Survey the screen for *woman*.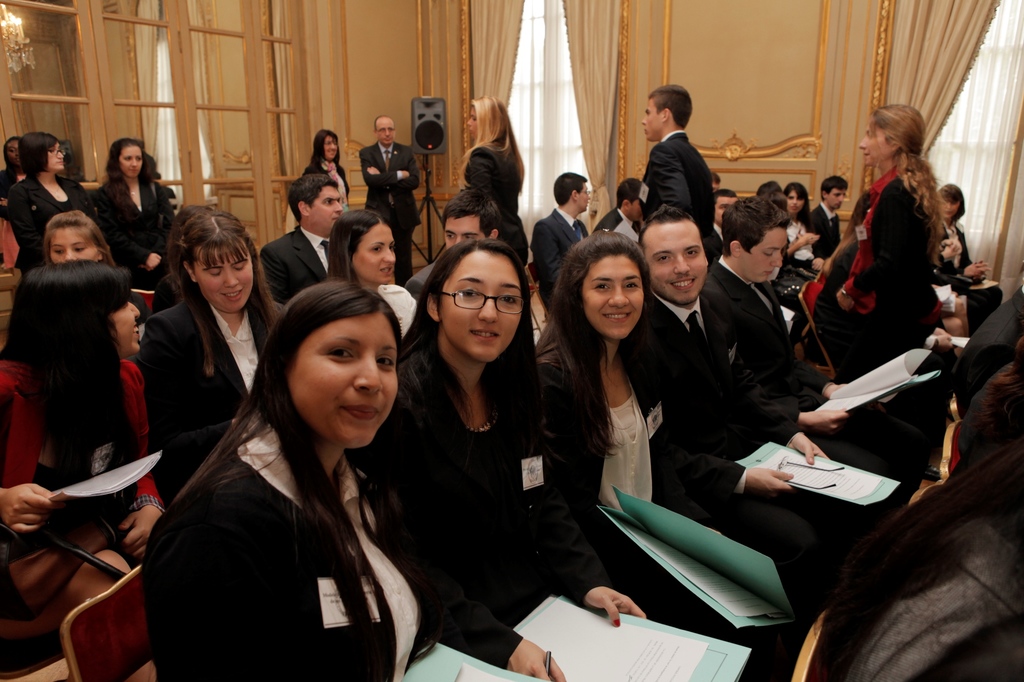
Survey found: {"x1": 324, "y1": 205, "x2": 422, "y2": 343}.
